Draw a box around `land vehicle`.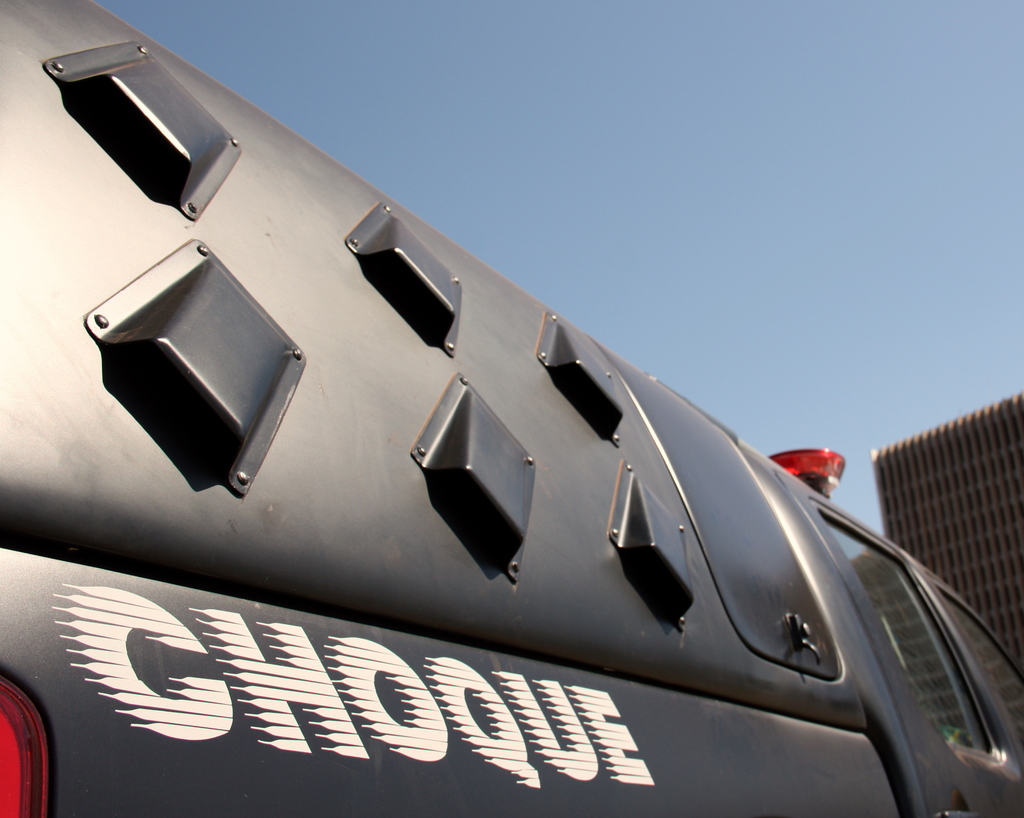
l=0, t=4, r=1023, b=817.
